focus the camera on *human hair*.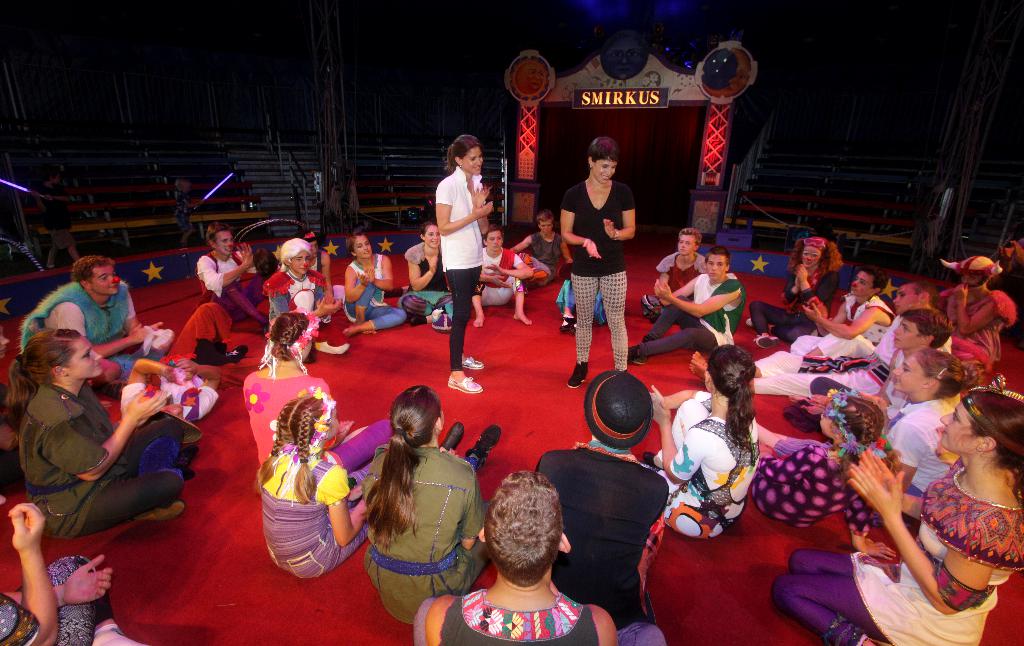
Focus region: (left=782, top=235, right=844, bottom=276).
